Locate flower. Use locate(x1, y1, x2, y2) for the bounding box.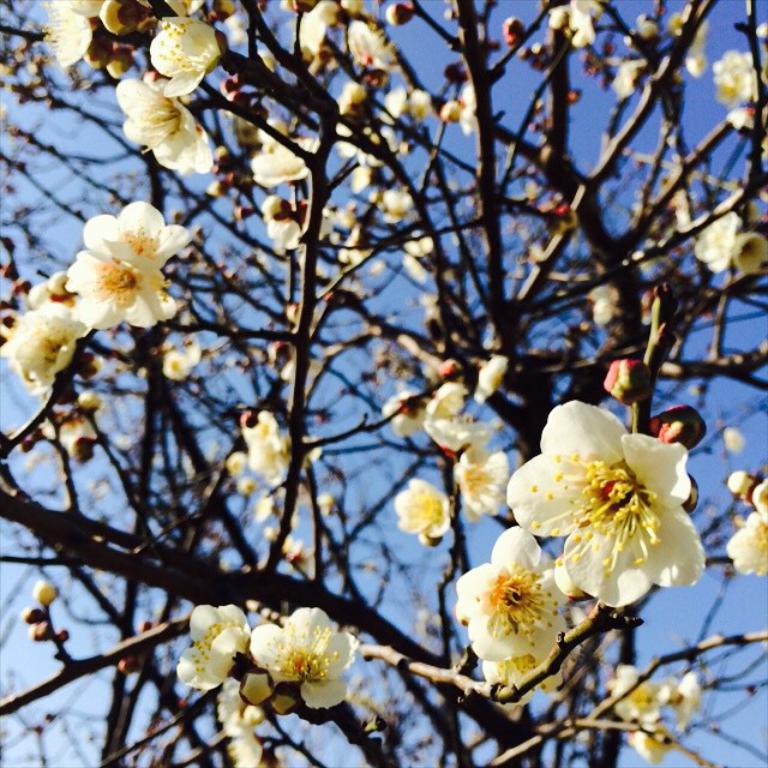
locate(142, 13, 226, 92).
